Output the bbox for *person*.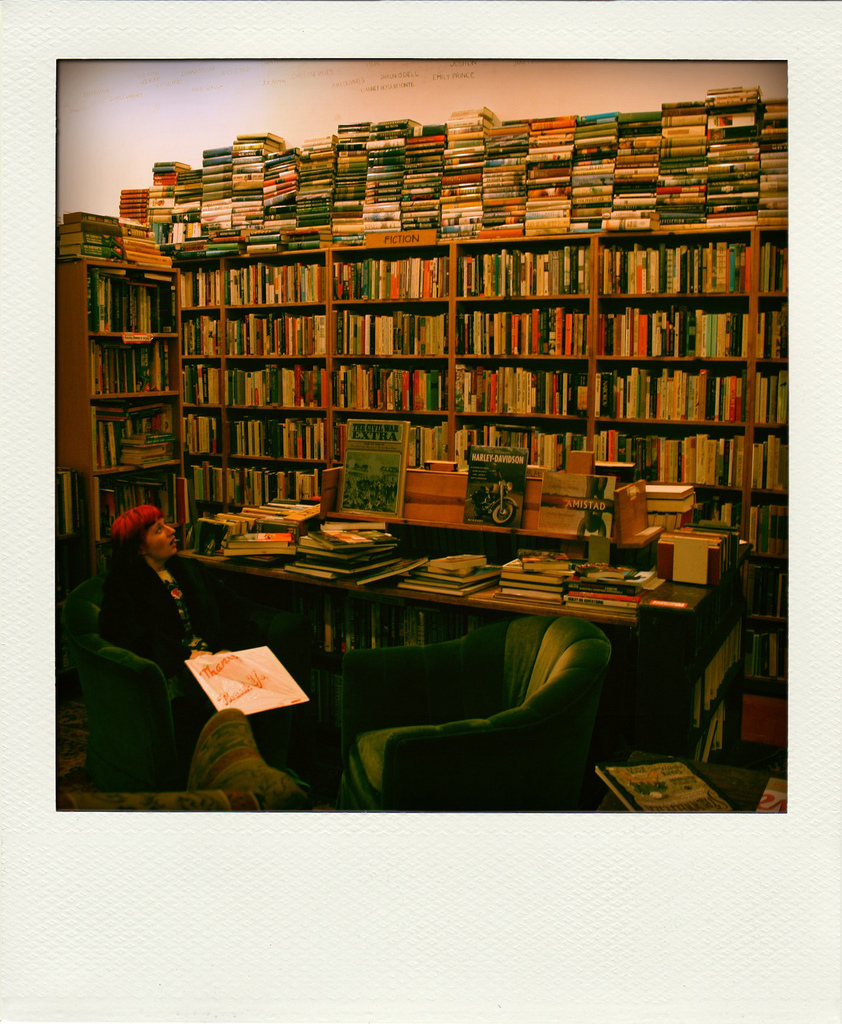
bbox=[100, 504, 232, 767].
